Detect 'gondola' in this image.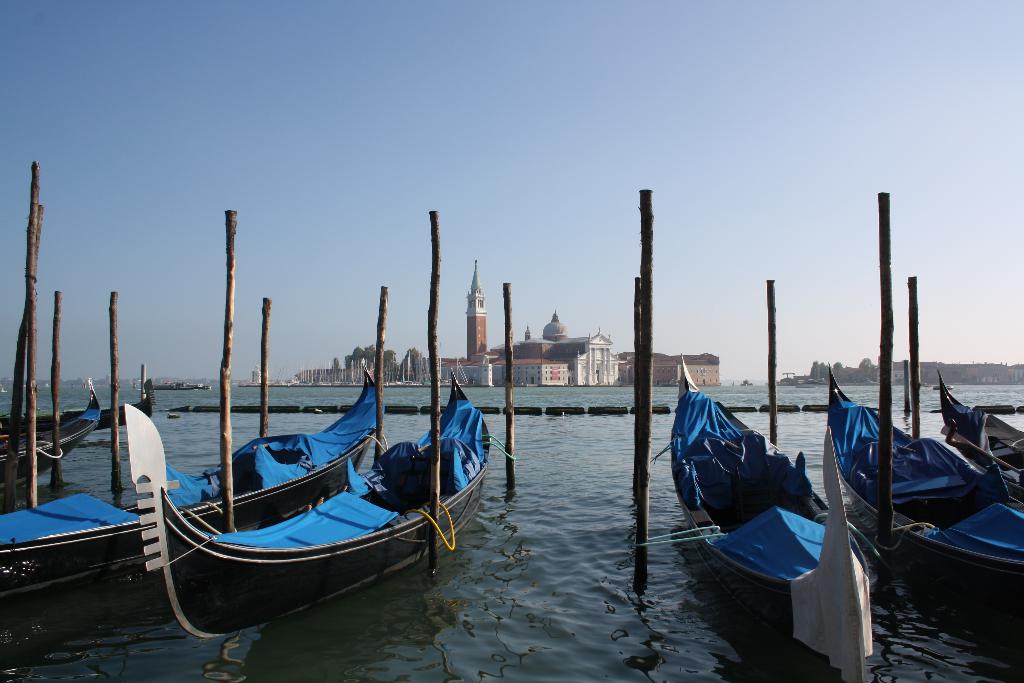
Detection: [0, 369, 111, 481].
